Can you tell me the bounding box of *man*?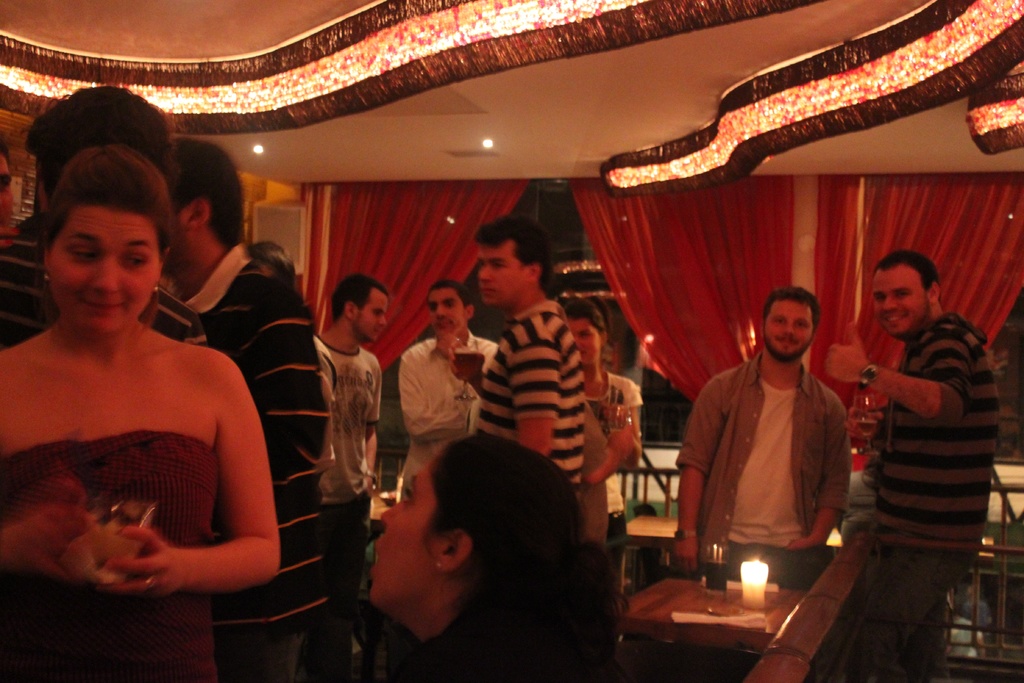
x1=305, y1=276, x2=382, y2=682.
